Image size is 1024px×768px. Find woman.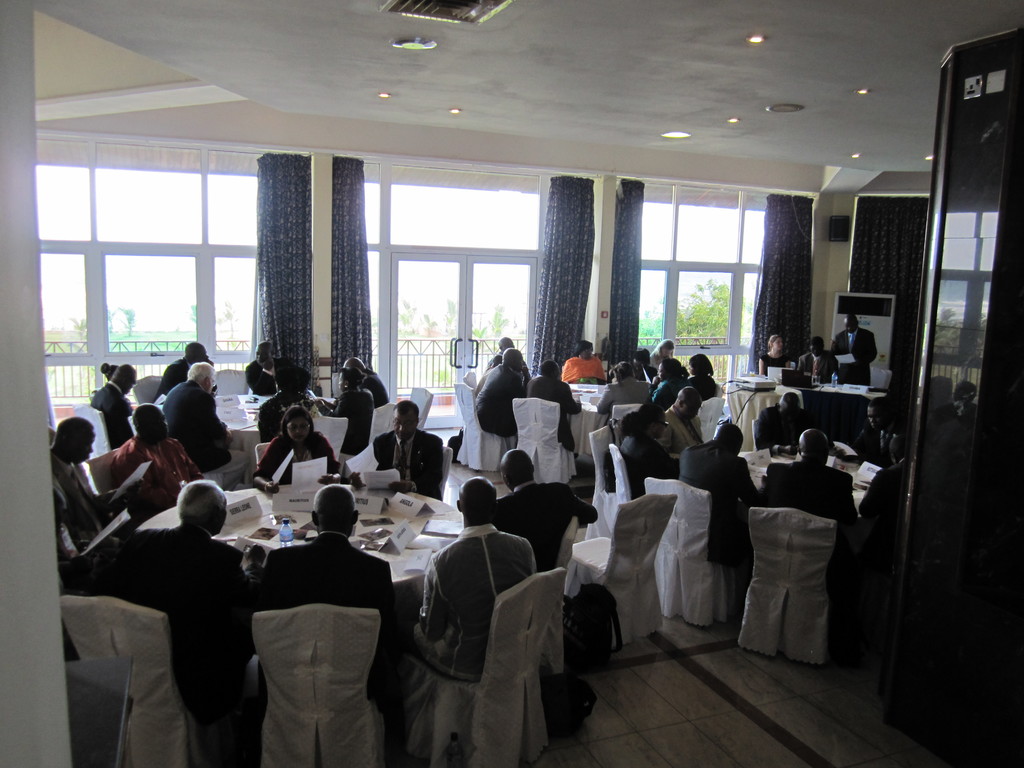
box=[249, 404, 344, 497].
